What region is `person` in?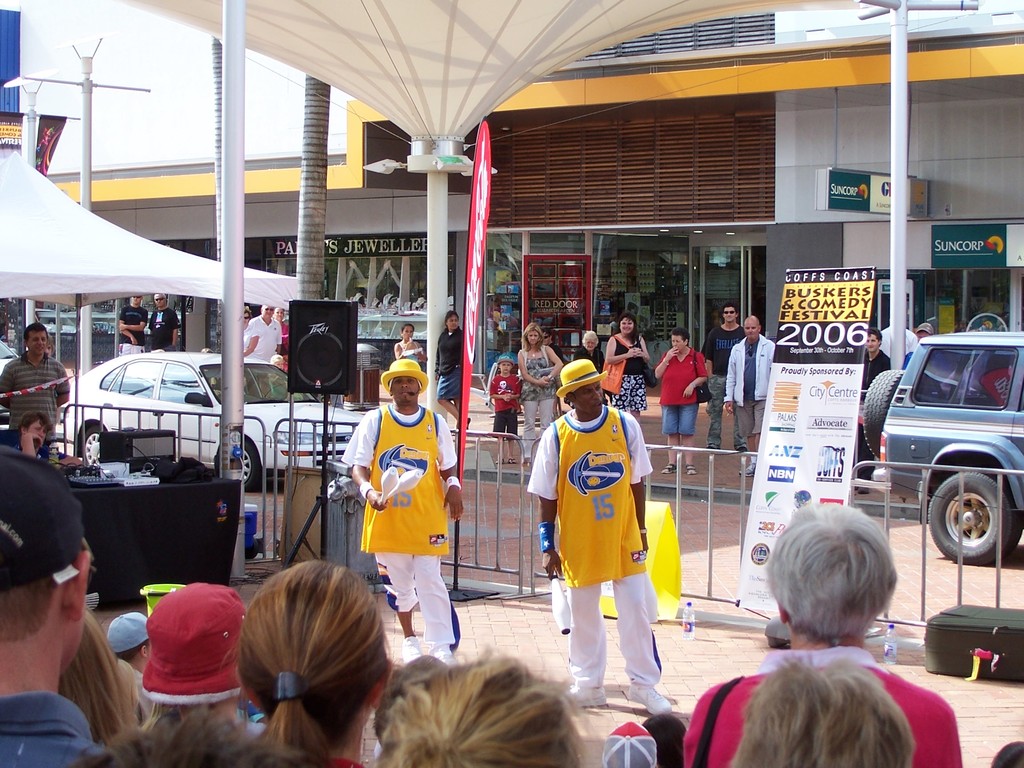
x1=255 y1=299 x2=285 y2=360.
